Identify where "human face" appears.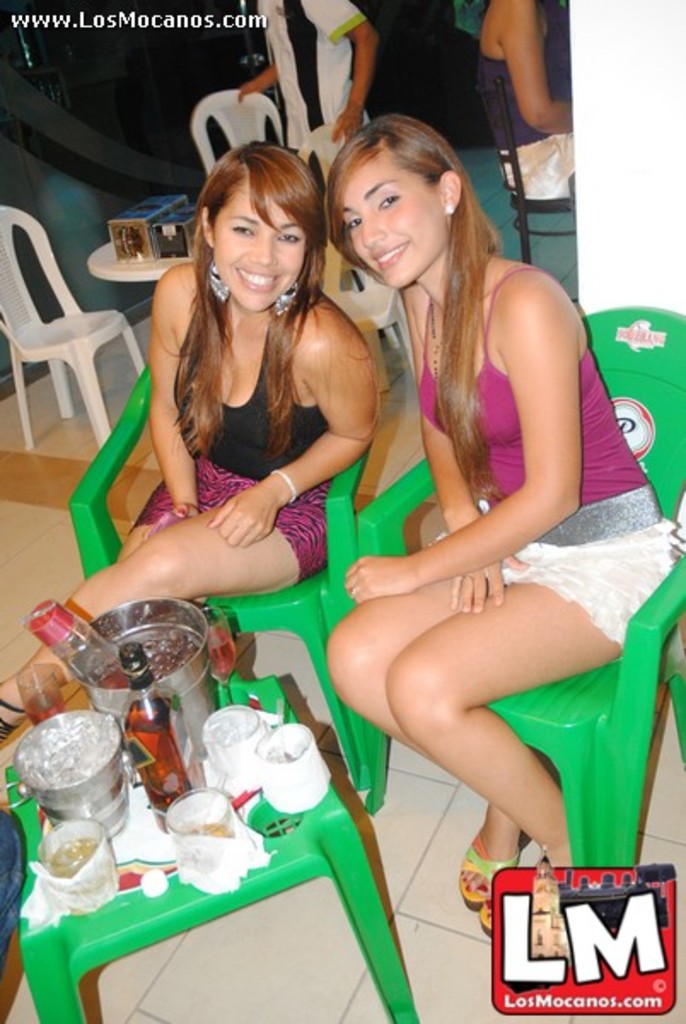
Appears at select_region(343, 140, 444, 290).
